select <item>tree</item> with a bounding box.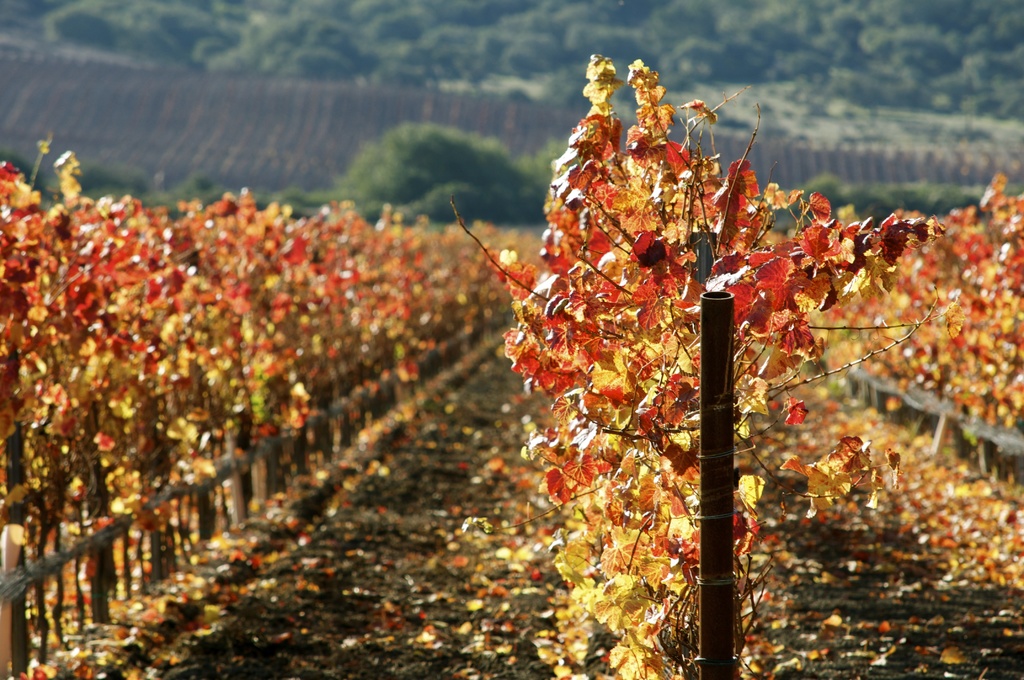
BBox(264, 114, 563, 229).
